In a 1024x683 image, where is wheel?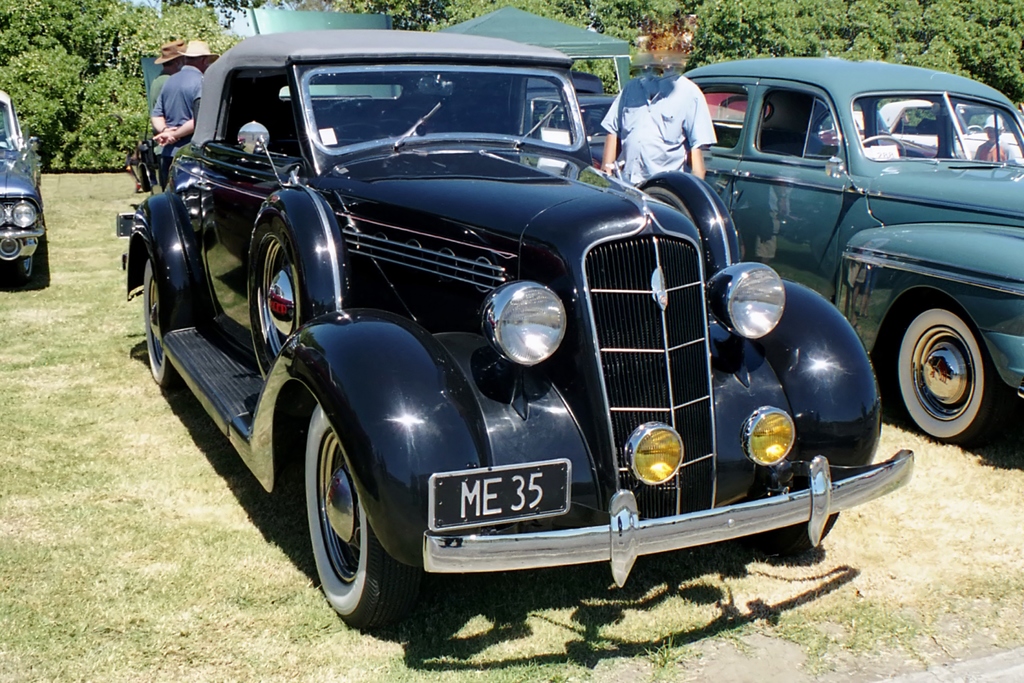
<bbox>253, 211, 311, 367</bbox>.
